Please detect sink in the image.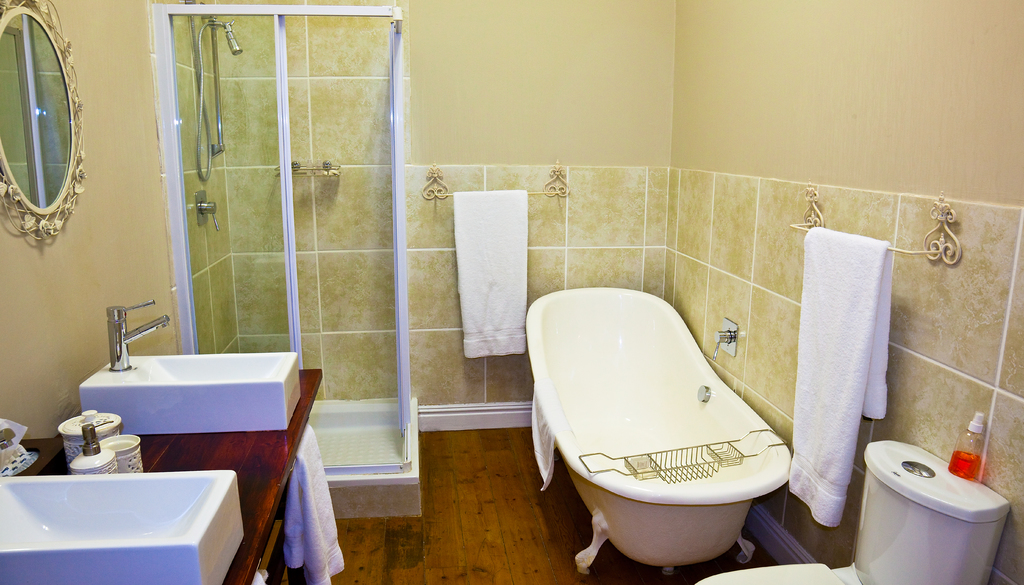
(left=0, top=470, right=252, bottom=584).
